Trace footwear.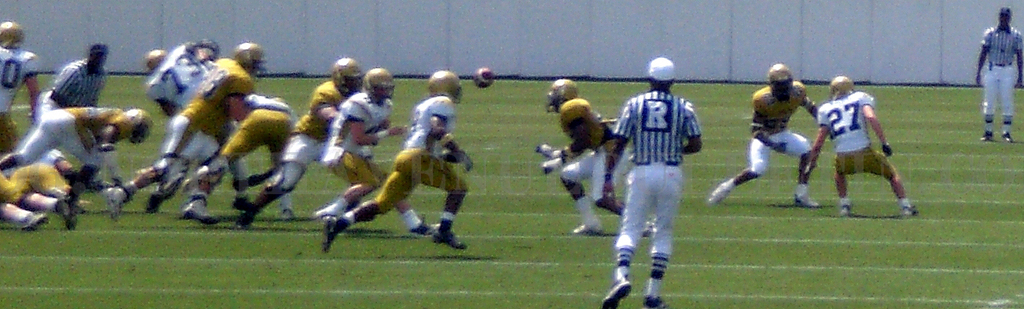
Traced to bbox(797, 193, 825, 210).
